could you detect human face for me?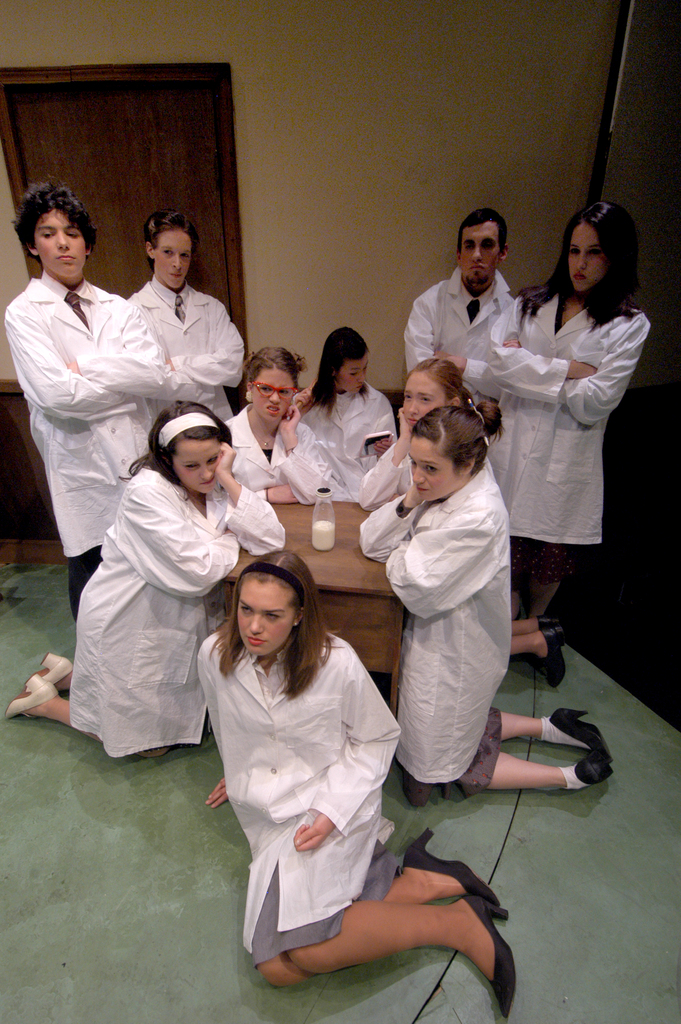
Detection result: Rect(36, 207, 83, 278).
